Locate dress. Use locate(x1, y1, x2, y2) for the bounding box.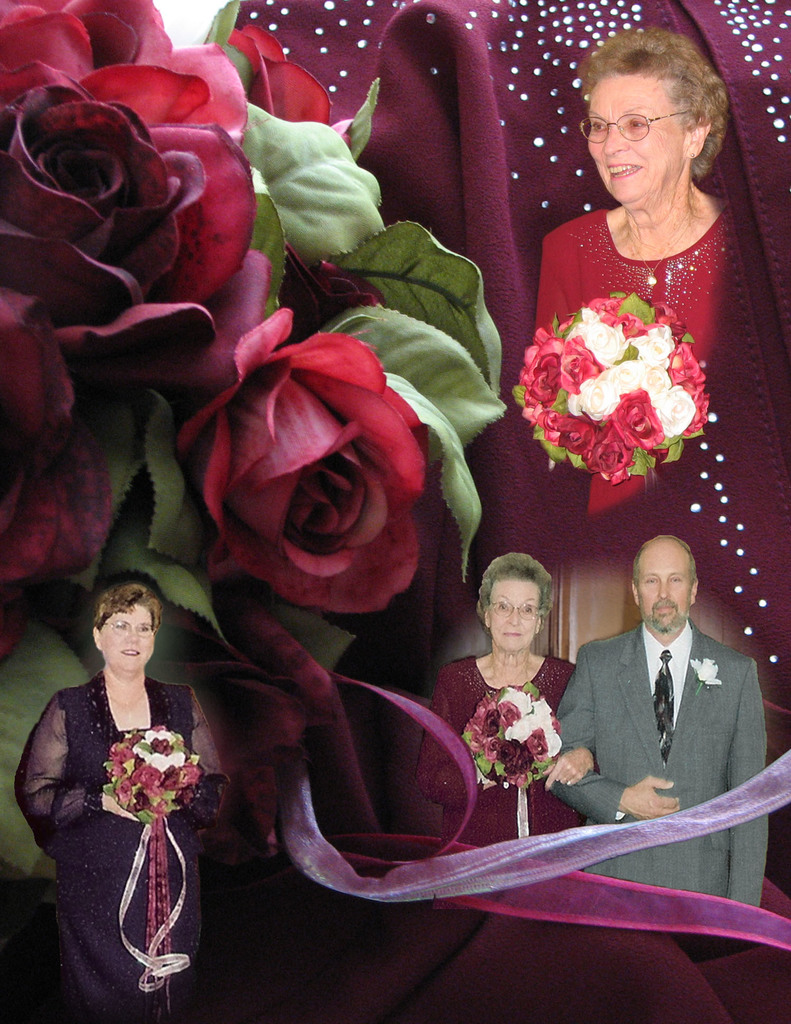
locate(53, 640, 220, 991).
